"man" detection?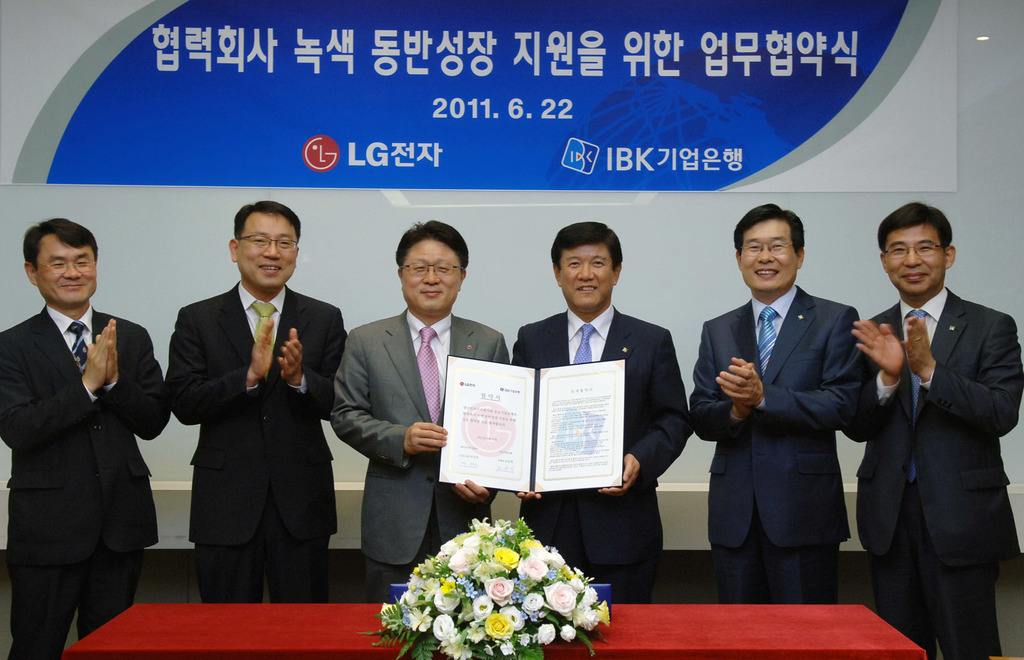
box=[841, 200, 1023, 659]
